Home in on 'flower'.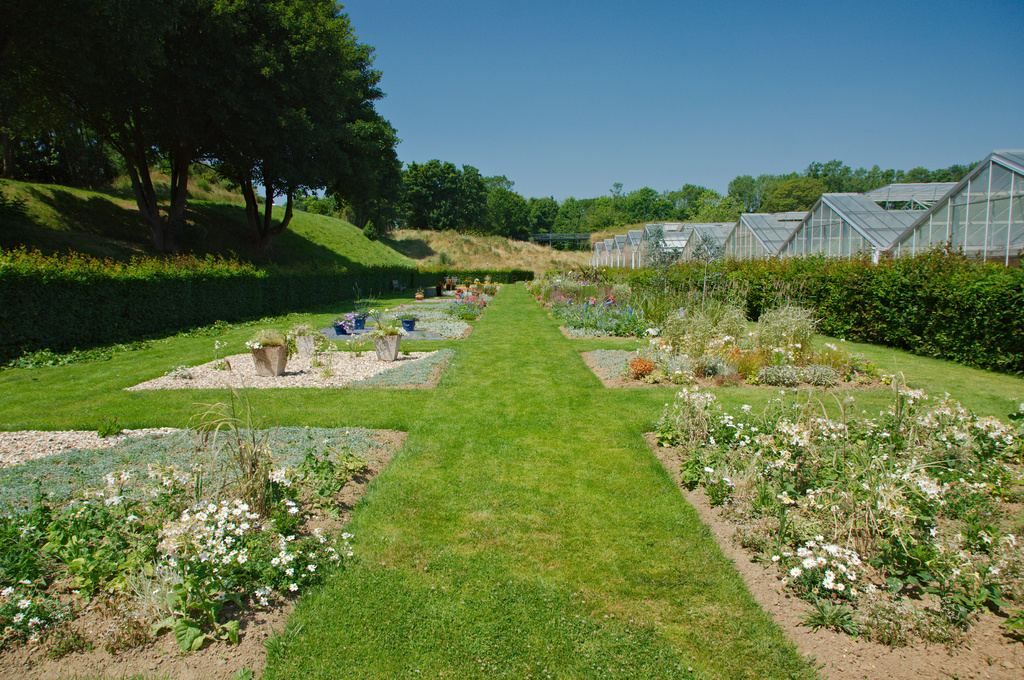
Homed in at bbox=(1, 584, 13, 596).
